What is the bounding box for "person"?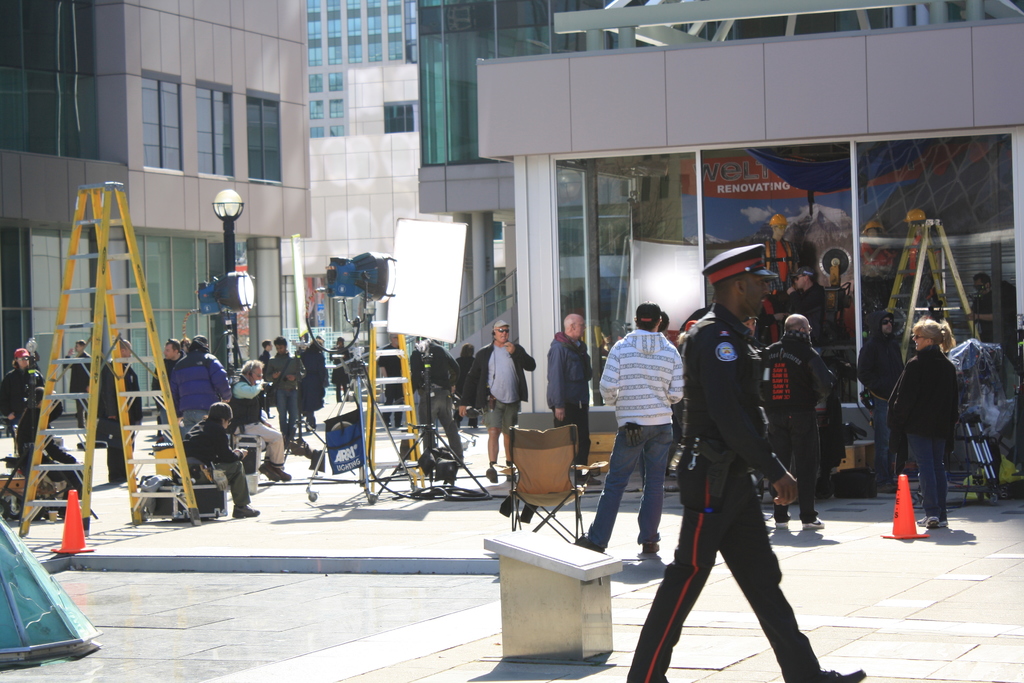
(left=450, top=342, right=479, bottom=424).
